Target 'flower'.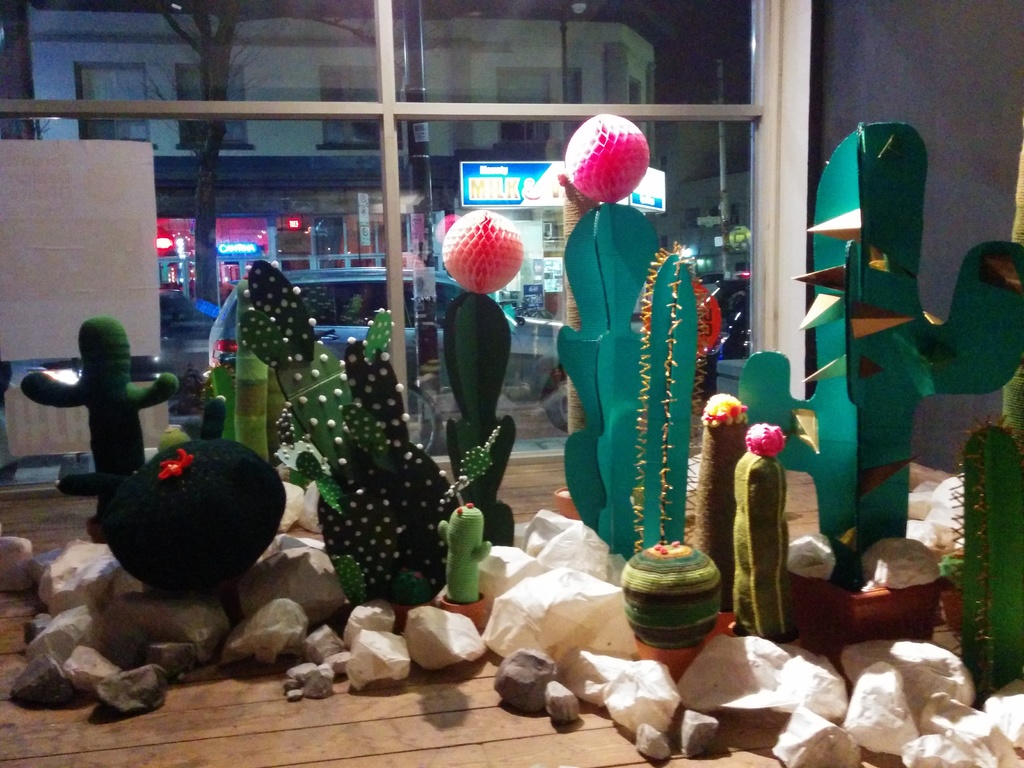
Target region: 742,417,787,456.
